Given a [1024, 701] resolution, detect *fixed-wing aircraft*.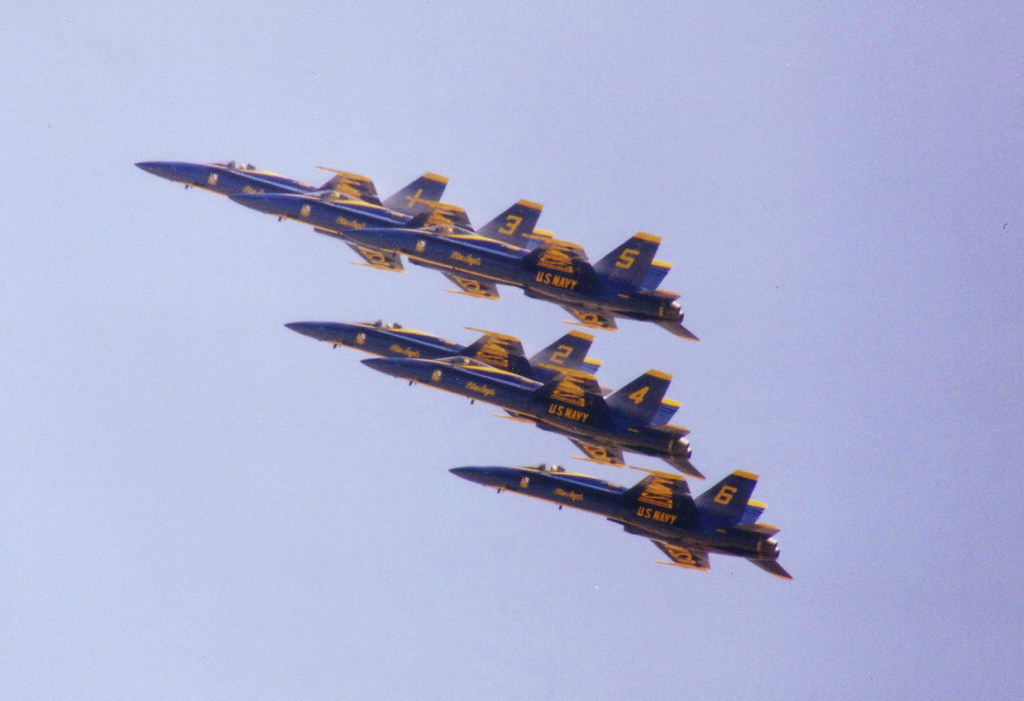
rect(268, 318, 614, 392).
